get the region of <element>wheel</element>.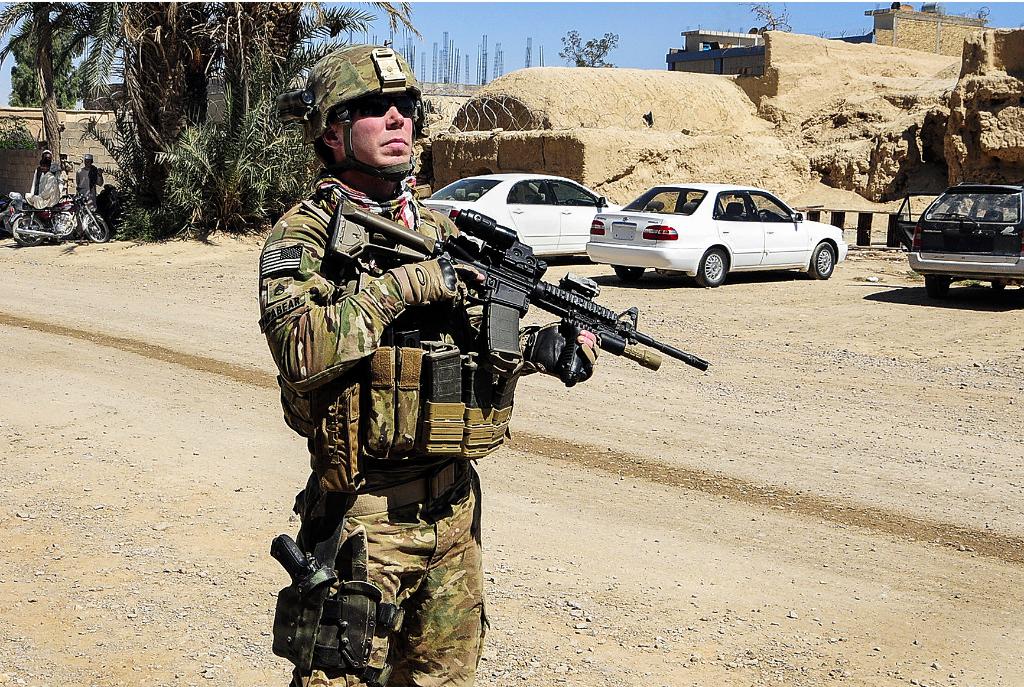
x1=926 y1=277 x2=948 y2=298.
